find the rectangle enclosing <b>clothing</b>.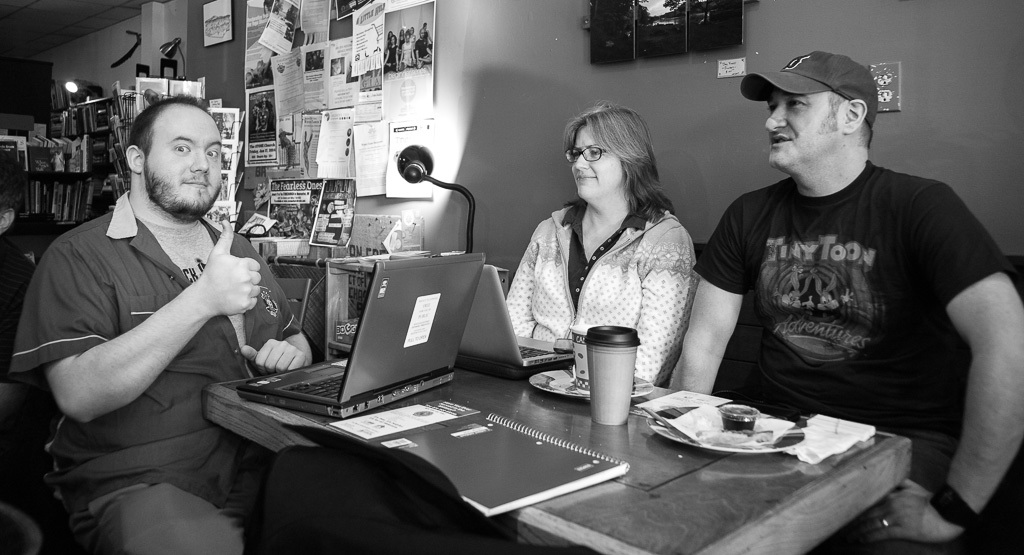
pyautogui.locateOnScreen(214, 120, 235, 141).
